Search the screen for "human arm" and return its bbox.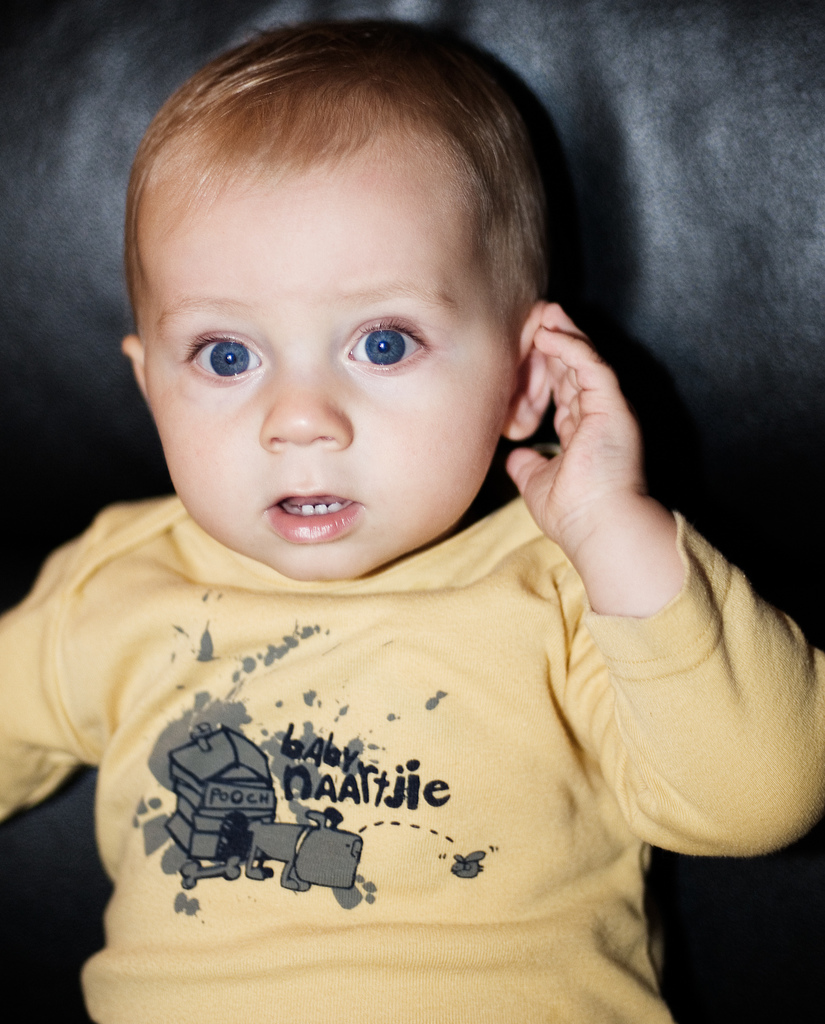
Found: Rect(496, 295, 767, 872).
